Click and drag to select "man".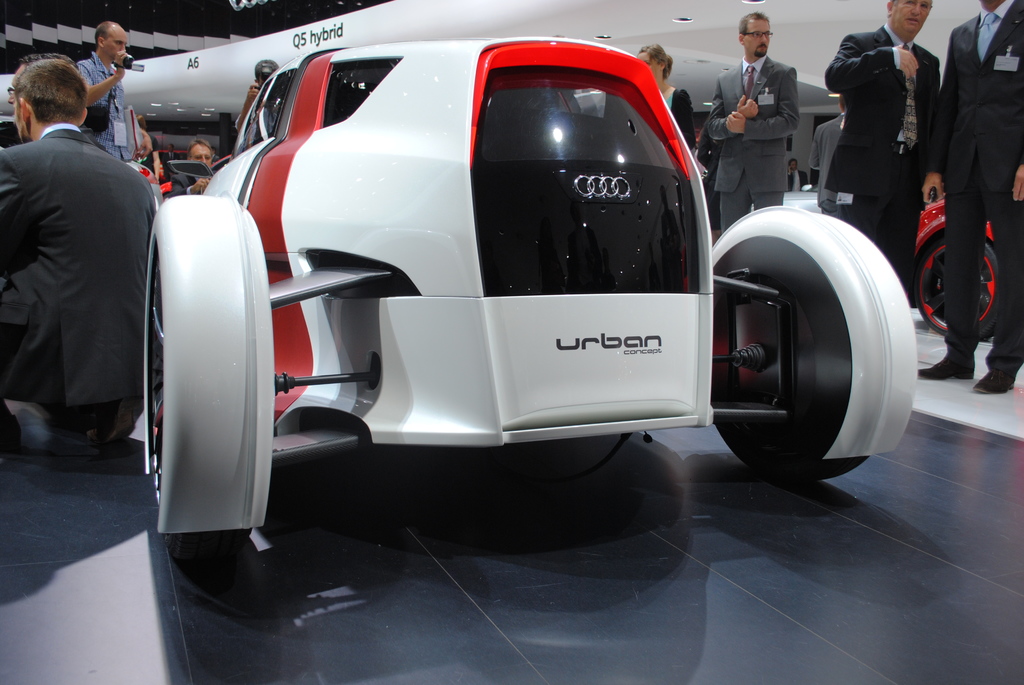
Selection: select_region(822, 0, 936, 280).
